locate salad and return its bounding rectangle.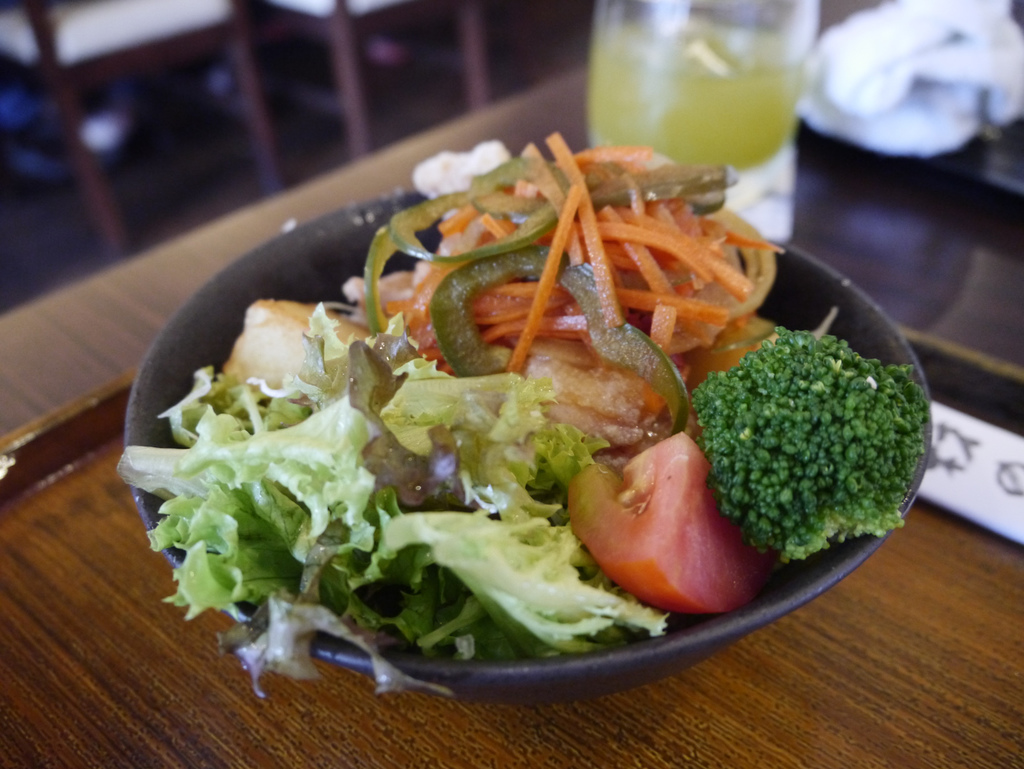
(x1=118, y1=117, x2=925, y2=696).
